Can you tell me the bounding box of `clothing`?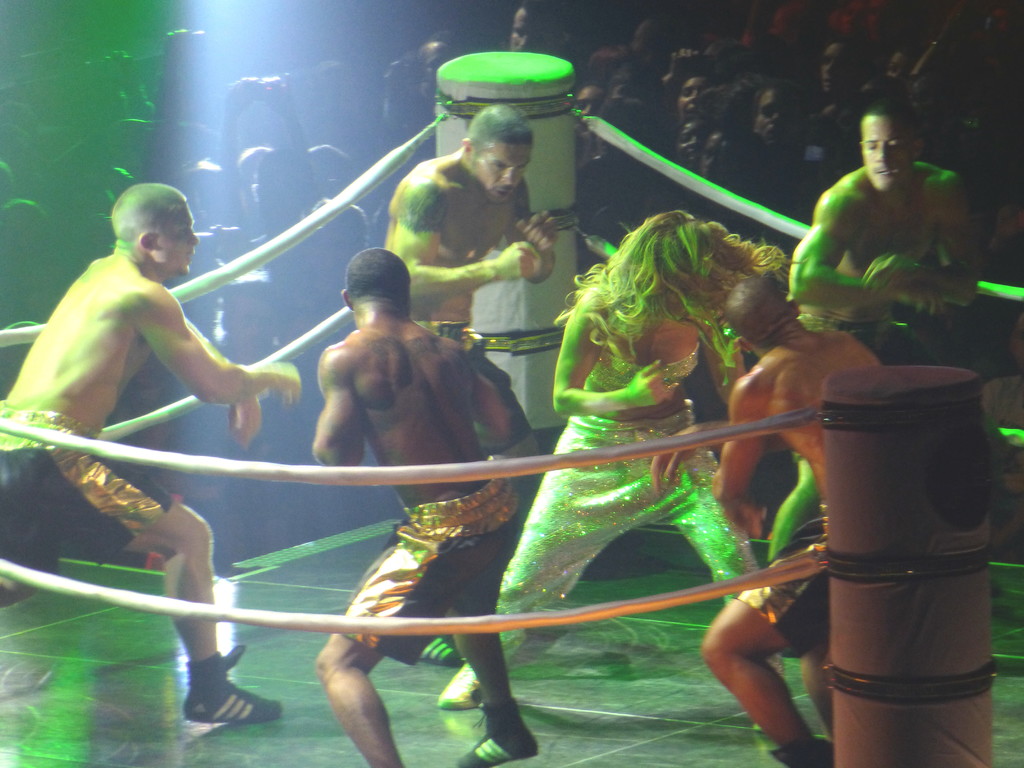
x1=324 y1=463 x2=520 y2=660.
